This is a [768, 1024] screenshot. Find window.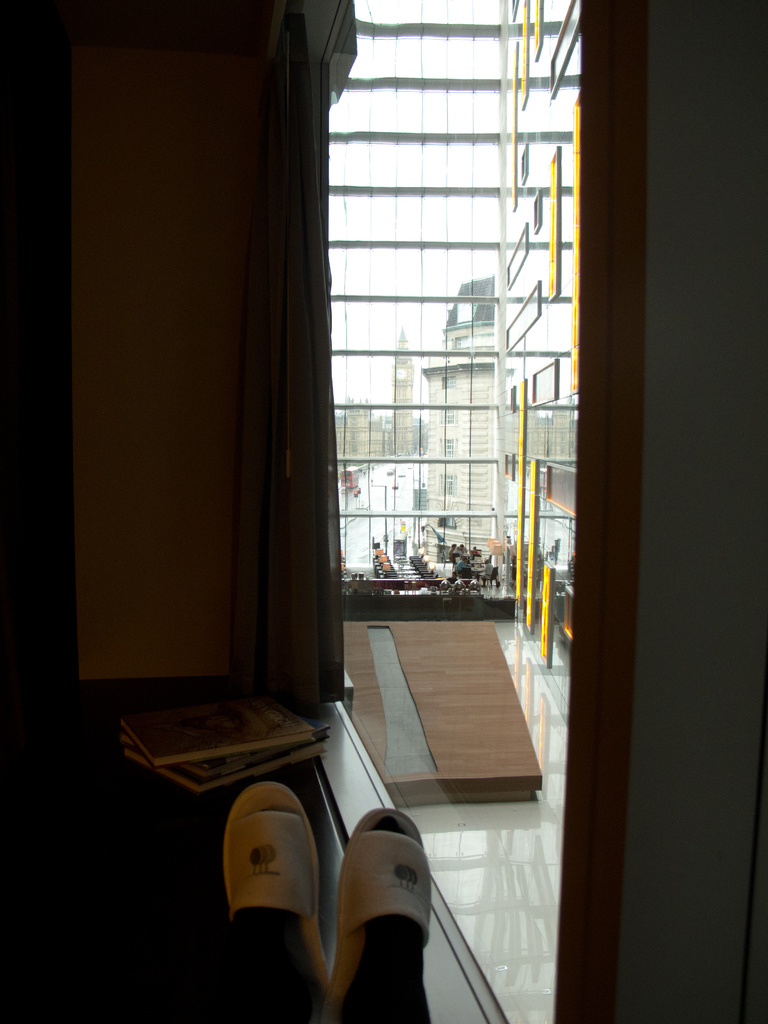
Bounding box: [x1=438, y1=408, x2=456, y2=429].
